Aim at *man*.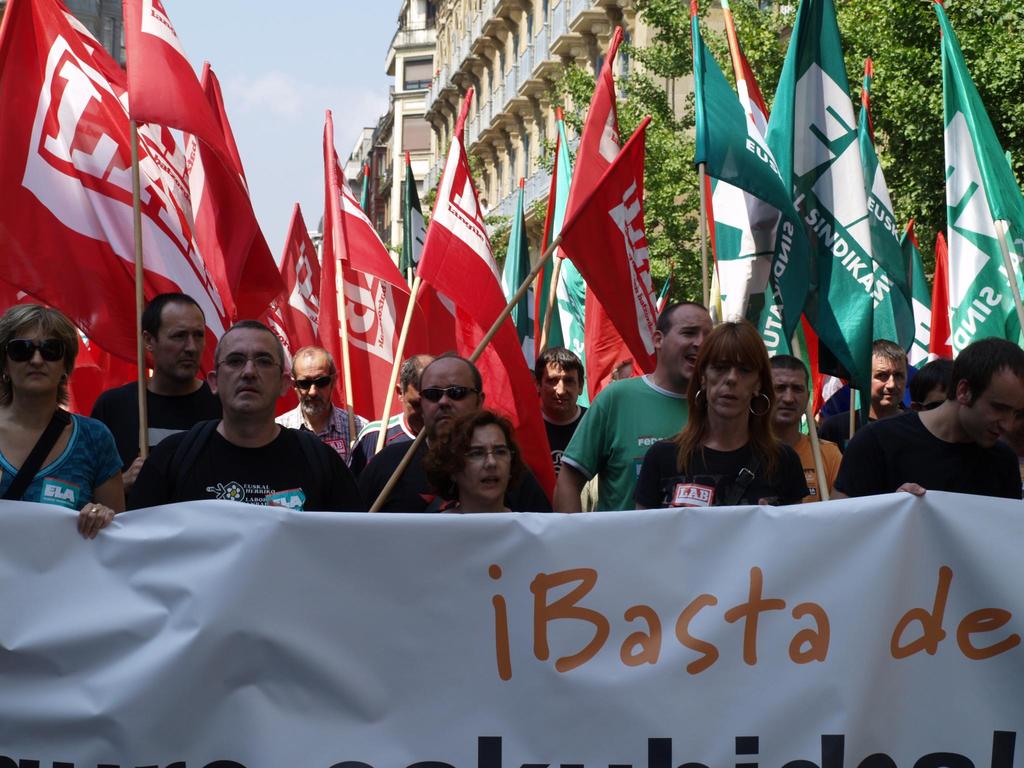
Aimed at x1=353 y1=356 x2=549 y2=512.
